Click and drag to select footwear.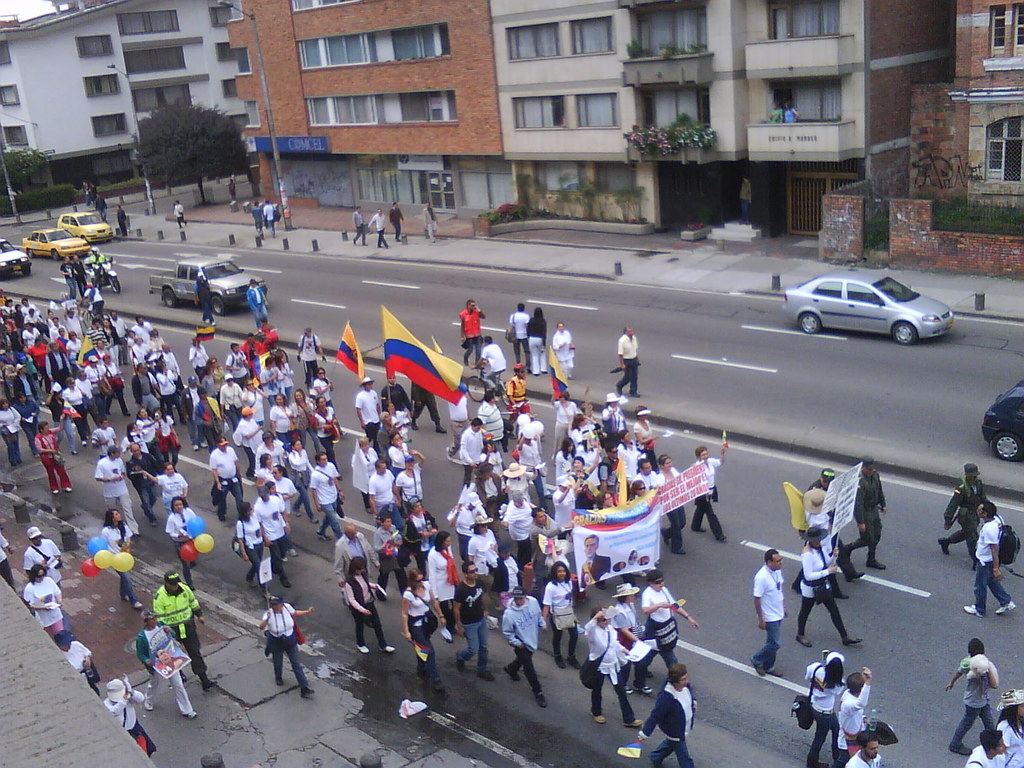
Selection: (275,674,285,684).
